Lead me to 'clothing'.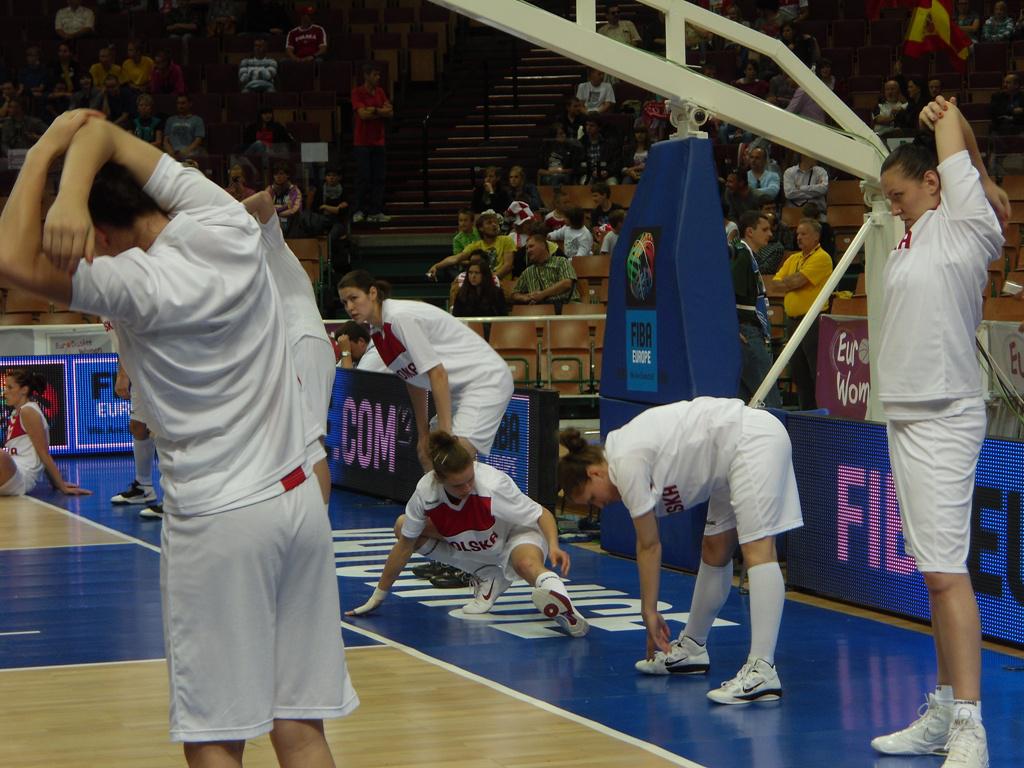
Lead to box=[780, 0, 810, 20].
